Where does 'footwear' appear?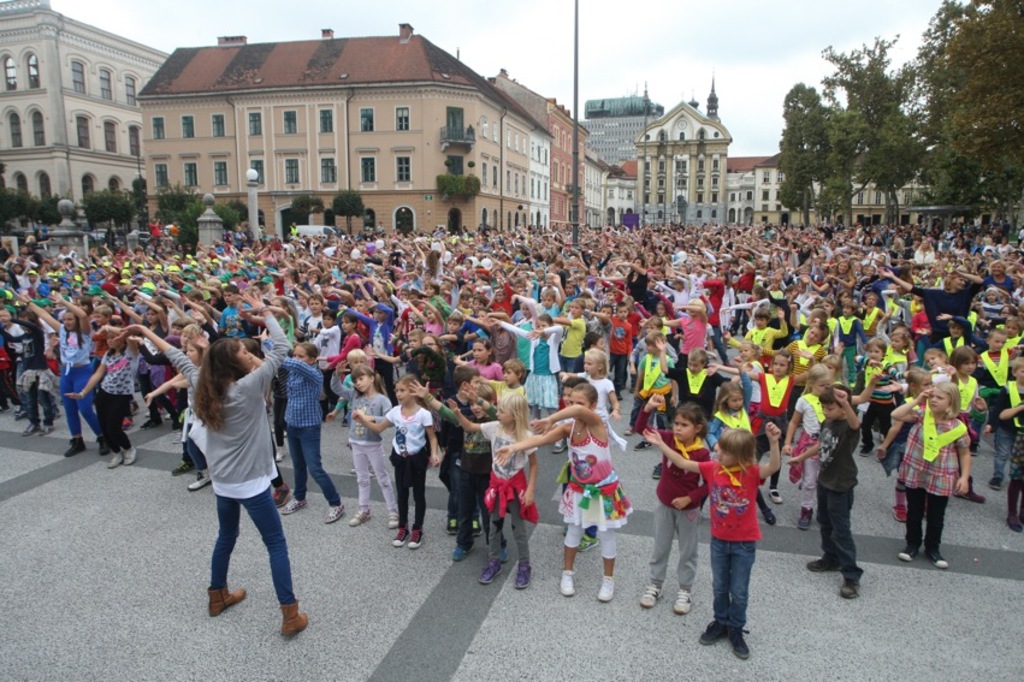
Appears at l=951, t=479, r=987, b=504.
